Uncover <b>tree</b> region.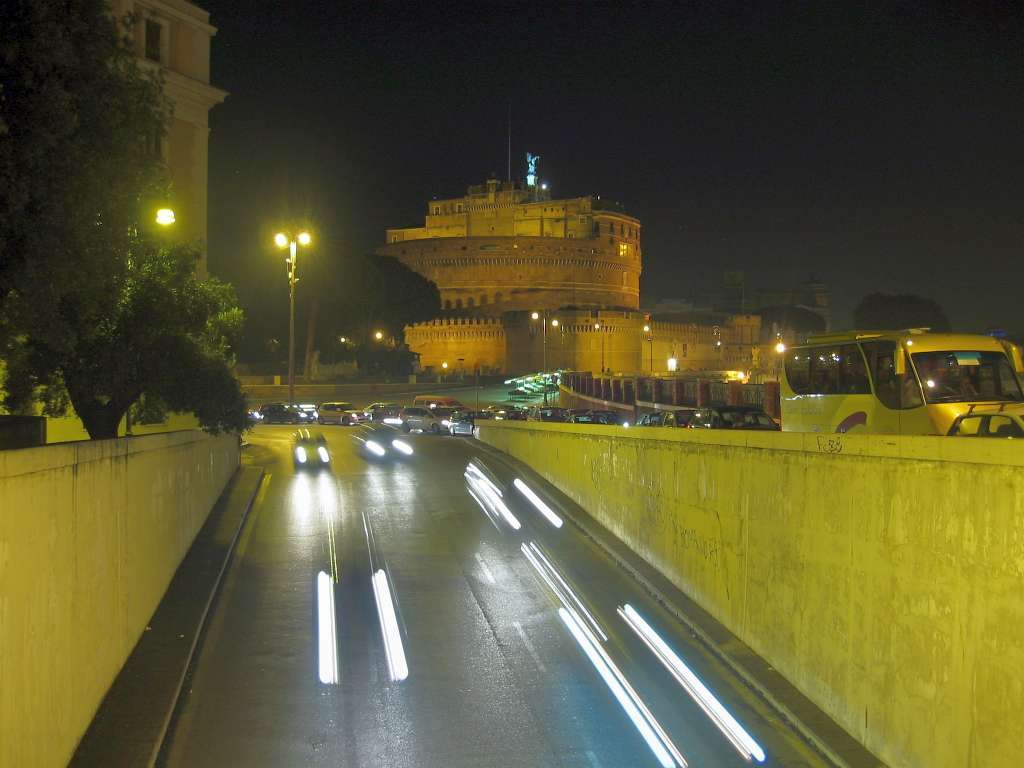
Uncovered: 758:303:827:334.
